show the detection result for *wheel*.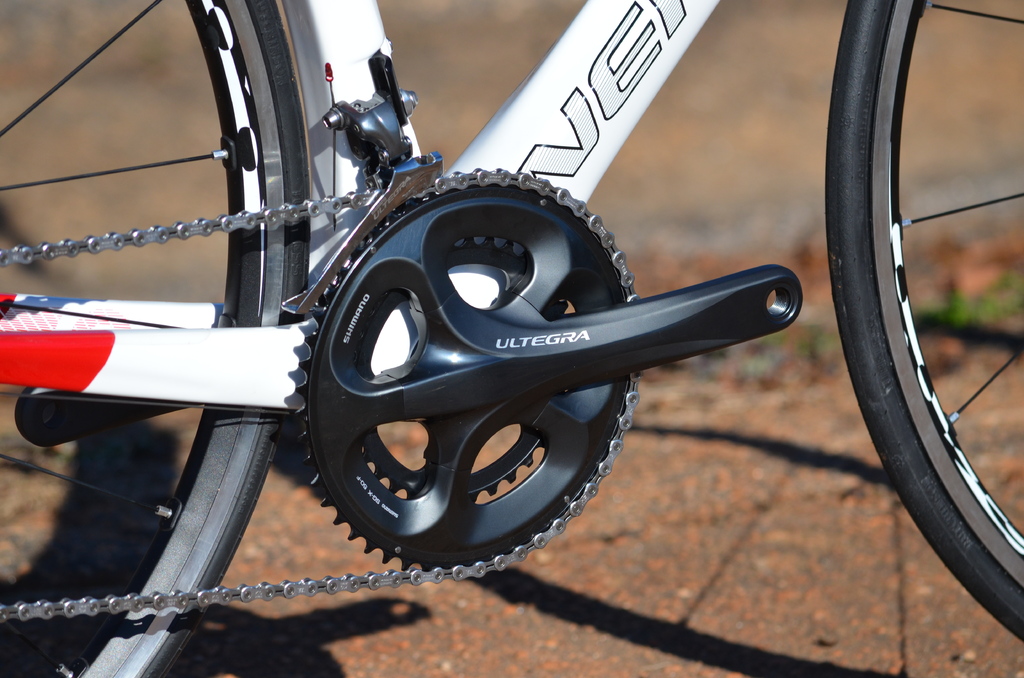
Rect(0, 0, 314, 677).
